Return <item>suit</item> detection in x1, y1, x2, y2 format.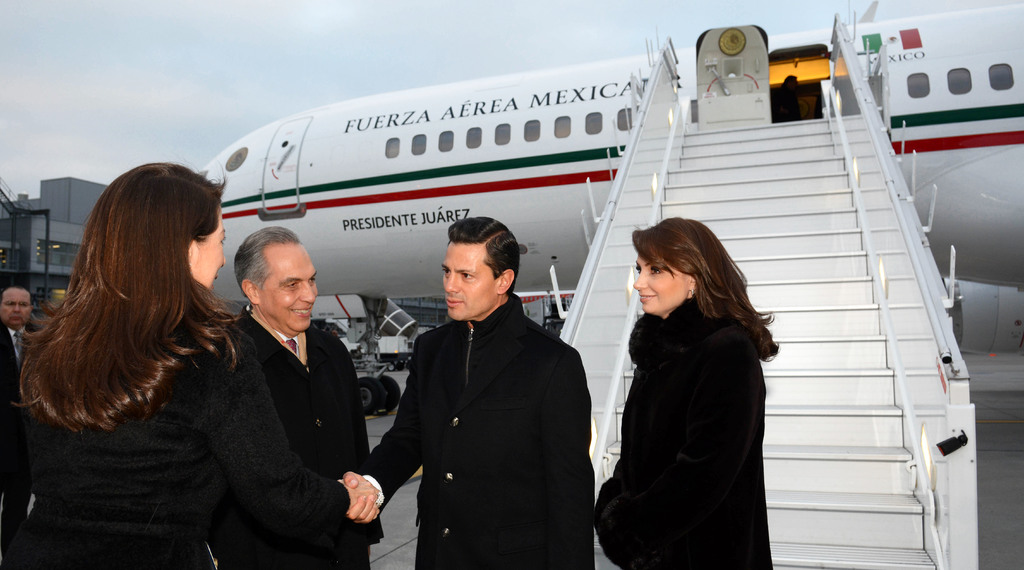
235, 304, 383, 569.
